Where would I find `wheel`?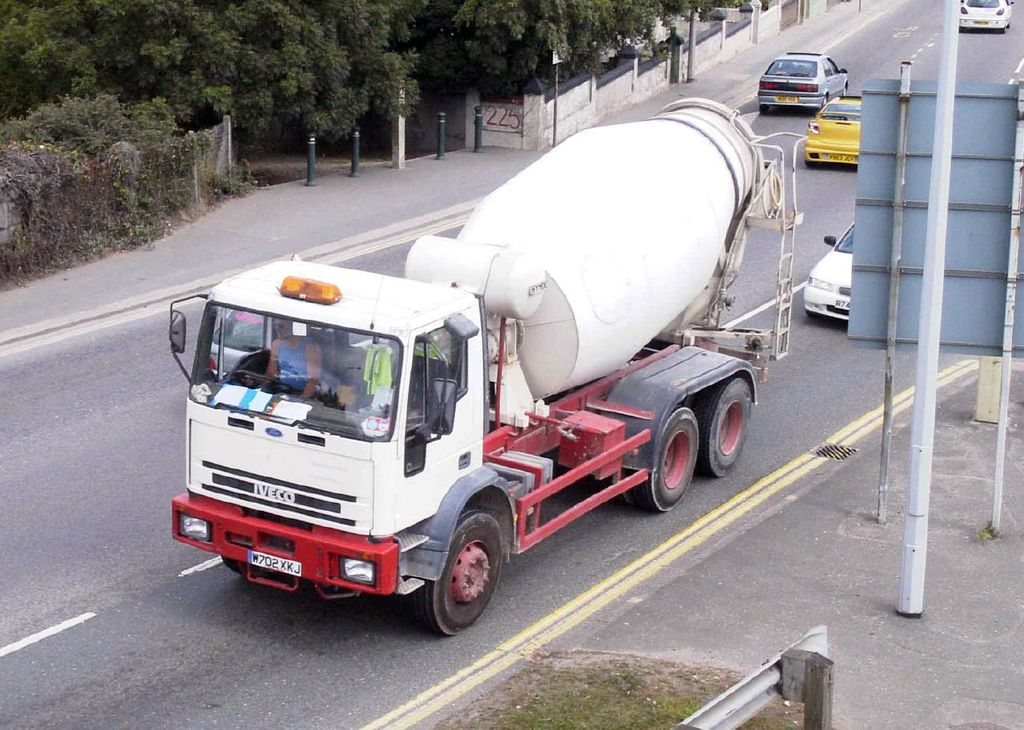
At bbox(806, 161, 819, 169).
